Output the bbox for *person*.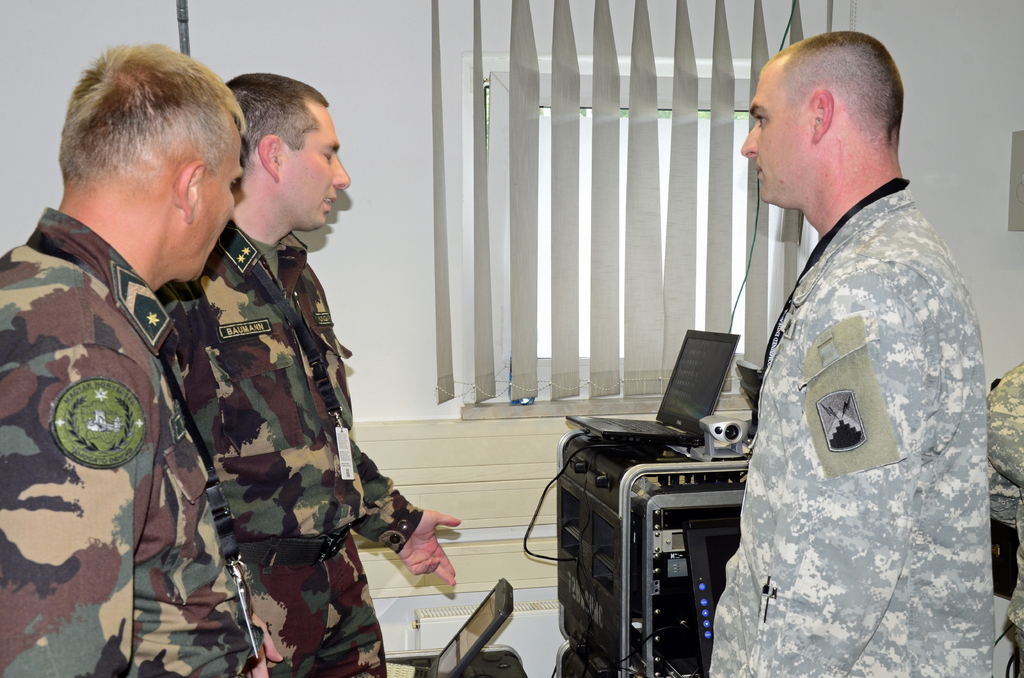
Rect(694, 30, 991, 677).
